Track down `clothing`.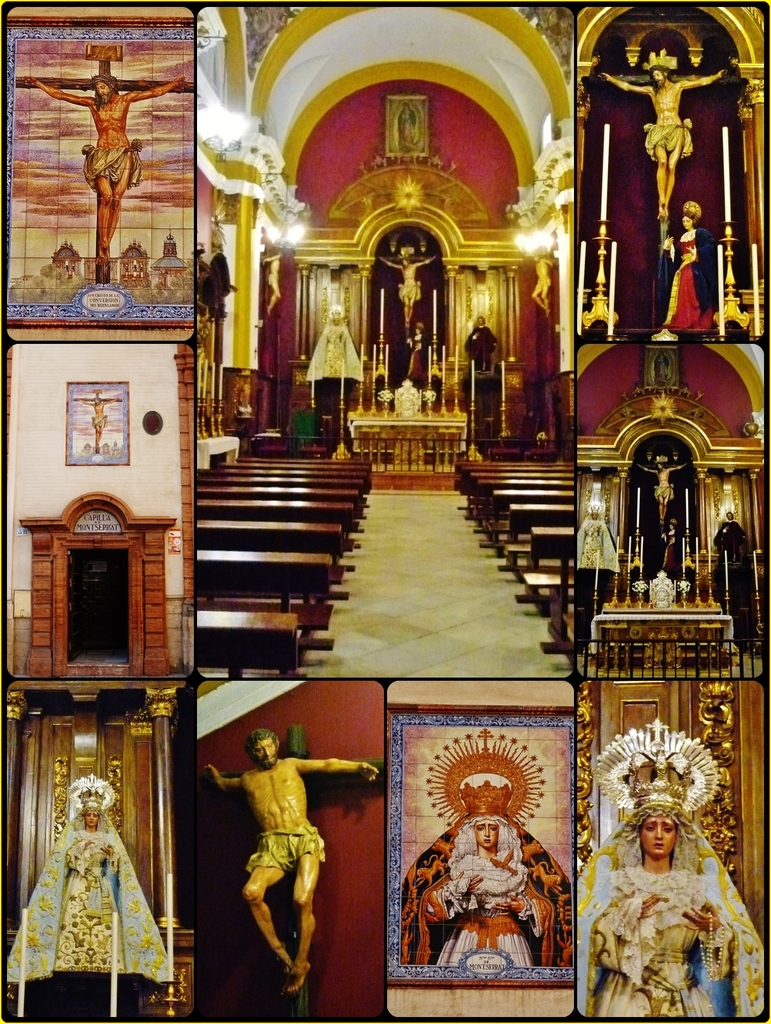
Tracked to [1,811,168,984].
